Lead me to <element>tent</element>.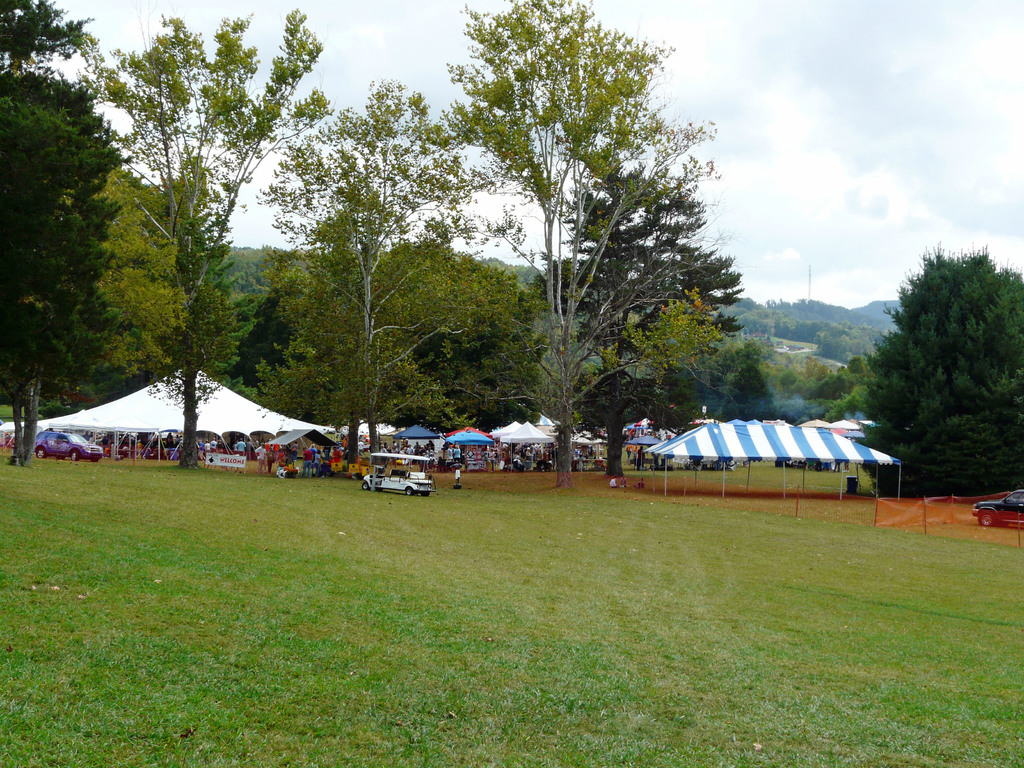
Lead to {"left": 532, "top": 414, "right": 562, "bottom": 434}.
